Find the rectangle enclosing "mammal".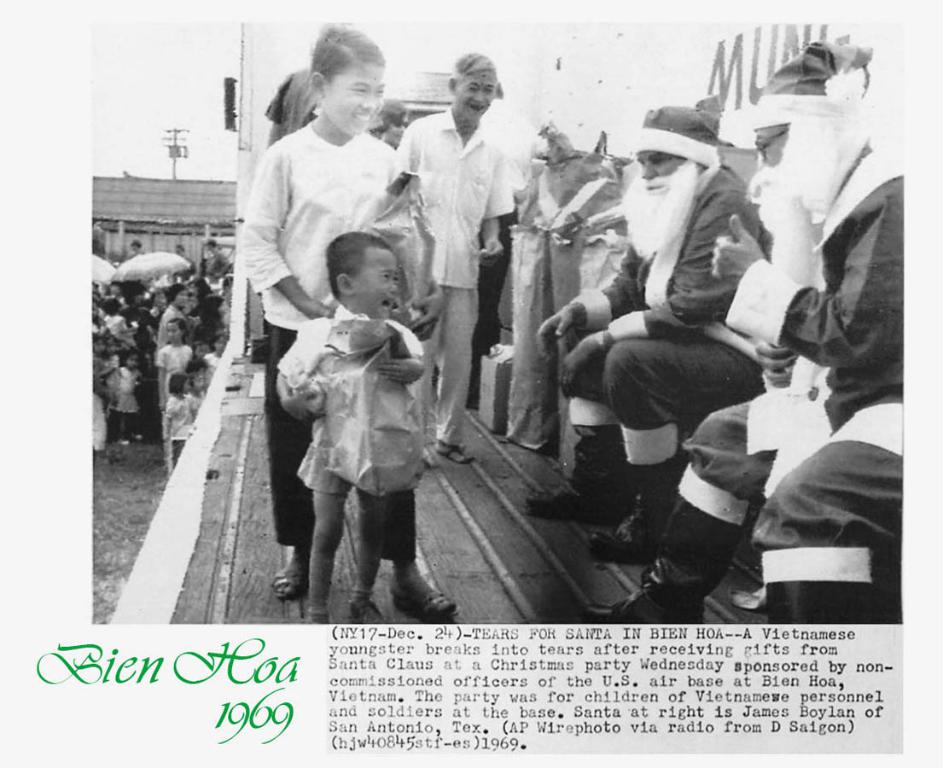
x1=80 y1=234 x2=233 y2=472.
